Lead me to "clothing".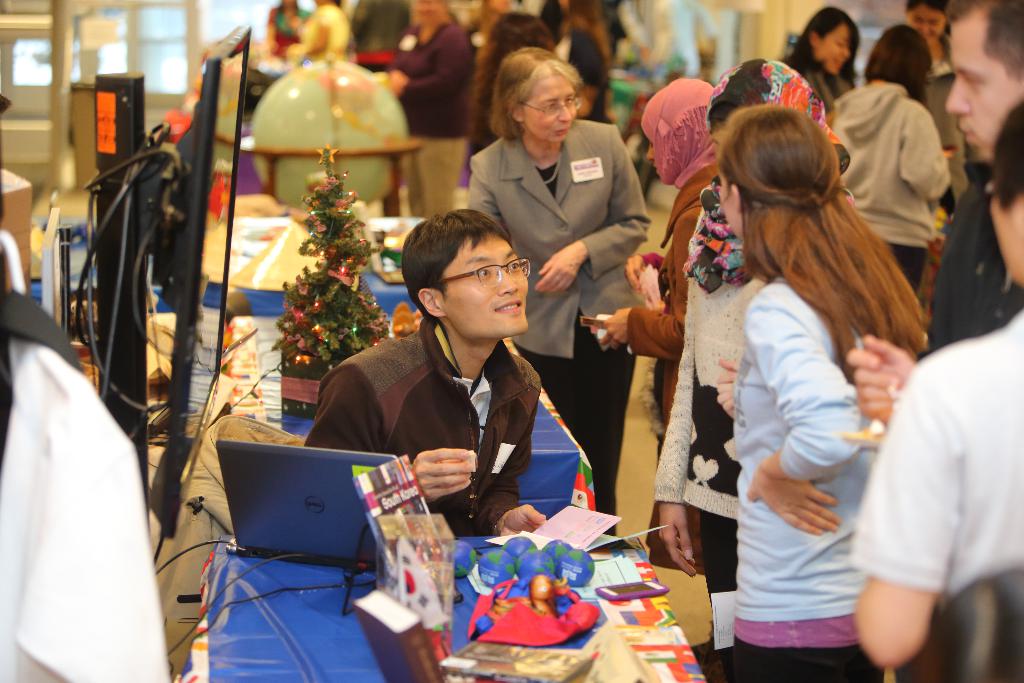
Lead to l=460, t=119, r=641, b=524.
